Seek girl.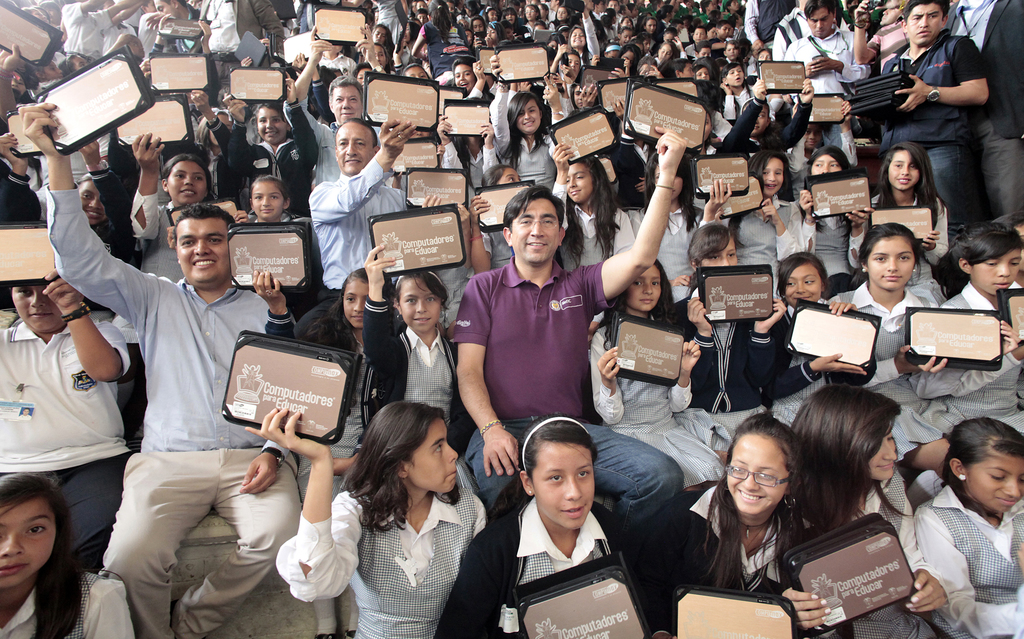
region(161, 174, 314, 287).
